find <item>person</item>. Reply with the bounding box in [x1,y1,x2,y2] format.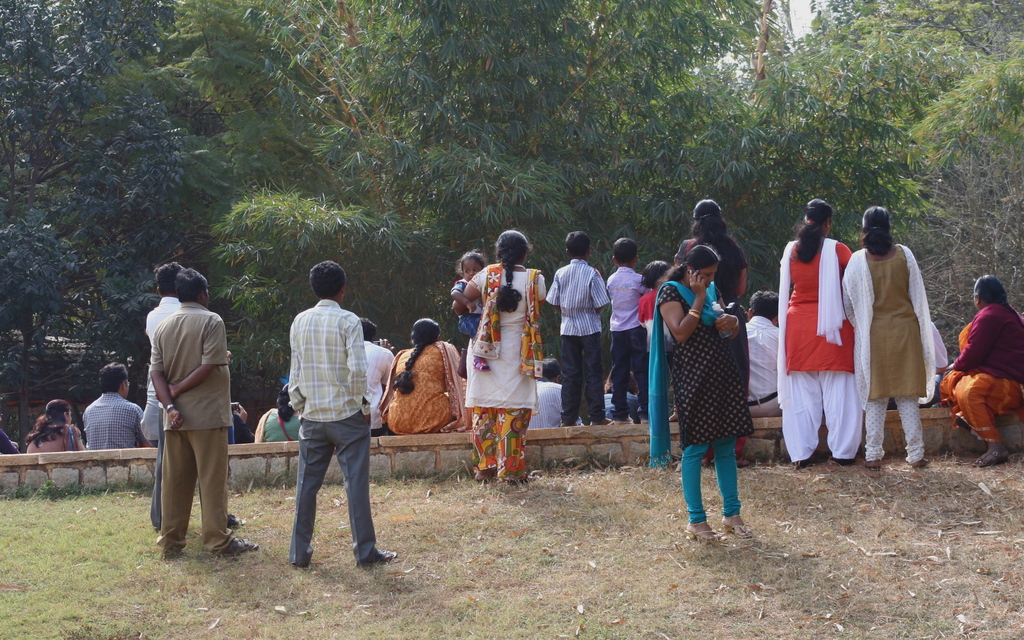
[772,199,861,470].
